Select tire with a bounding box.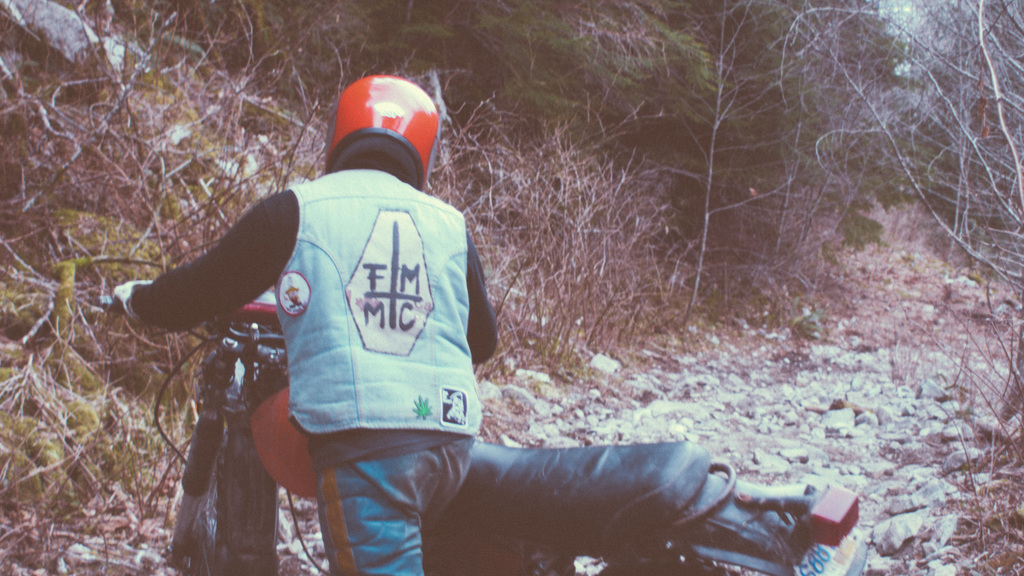
bbox=(188, 421, 272, 575).
